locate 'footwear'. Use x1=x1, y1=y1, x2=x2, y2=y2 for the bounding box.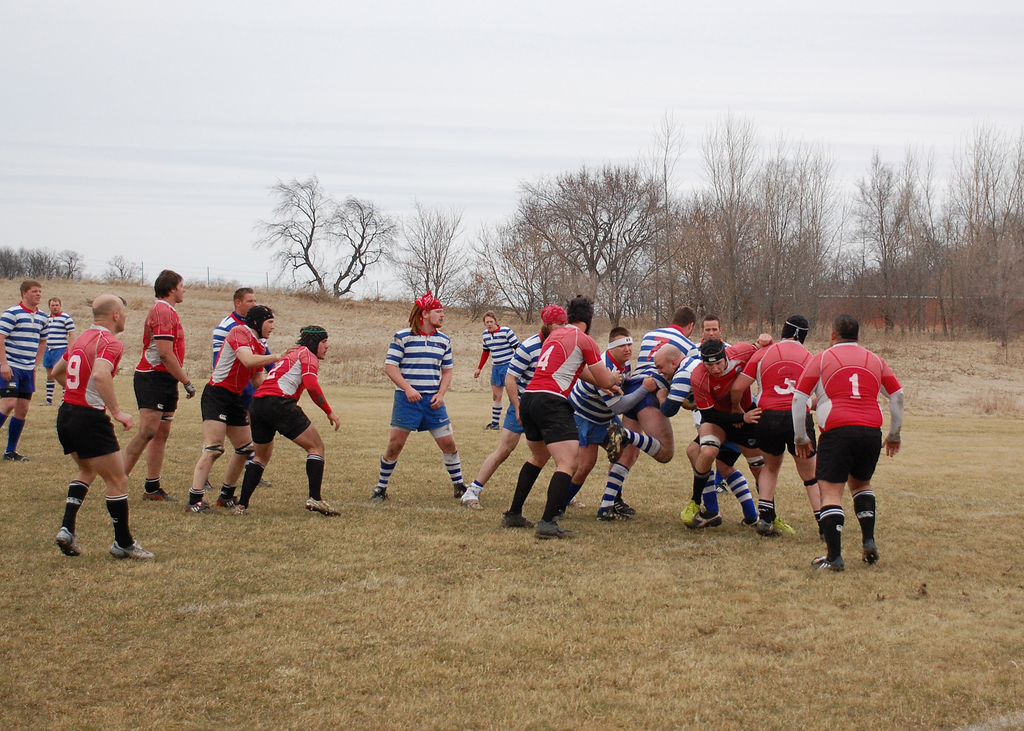
x1=369, y1=488, x2=391, y2=506.
